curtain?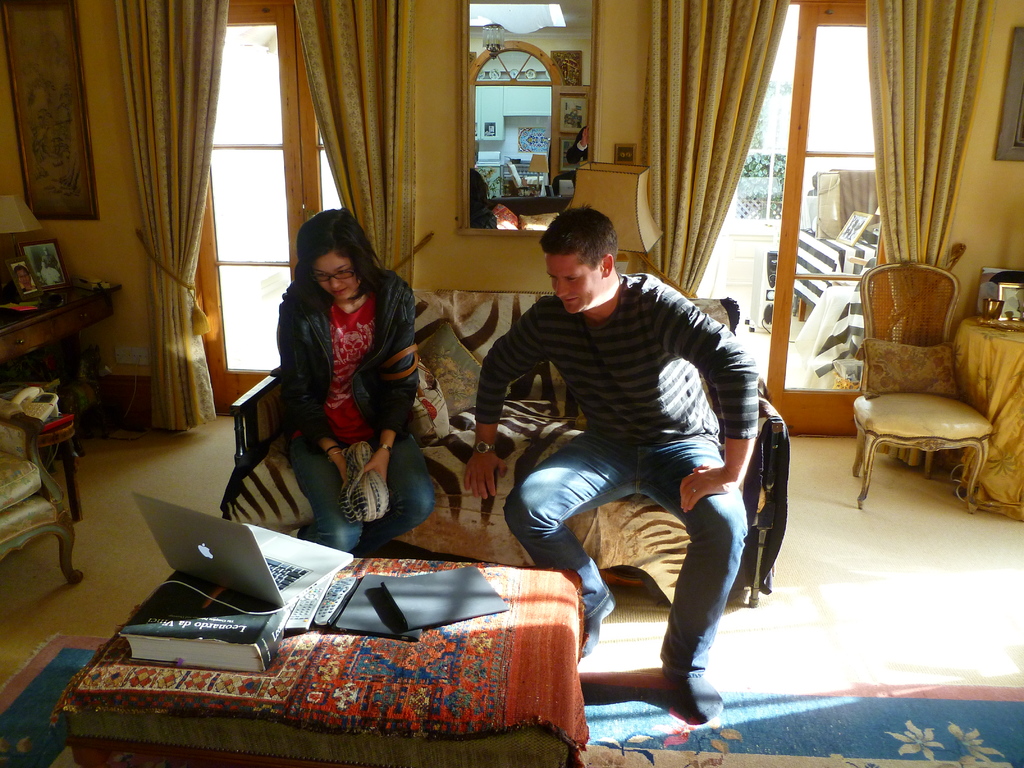
<region>111, 0, 227, 438</region>
